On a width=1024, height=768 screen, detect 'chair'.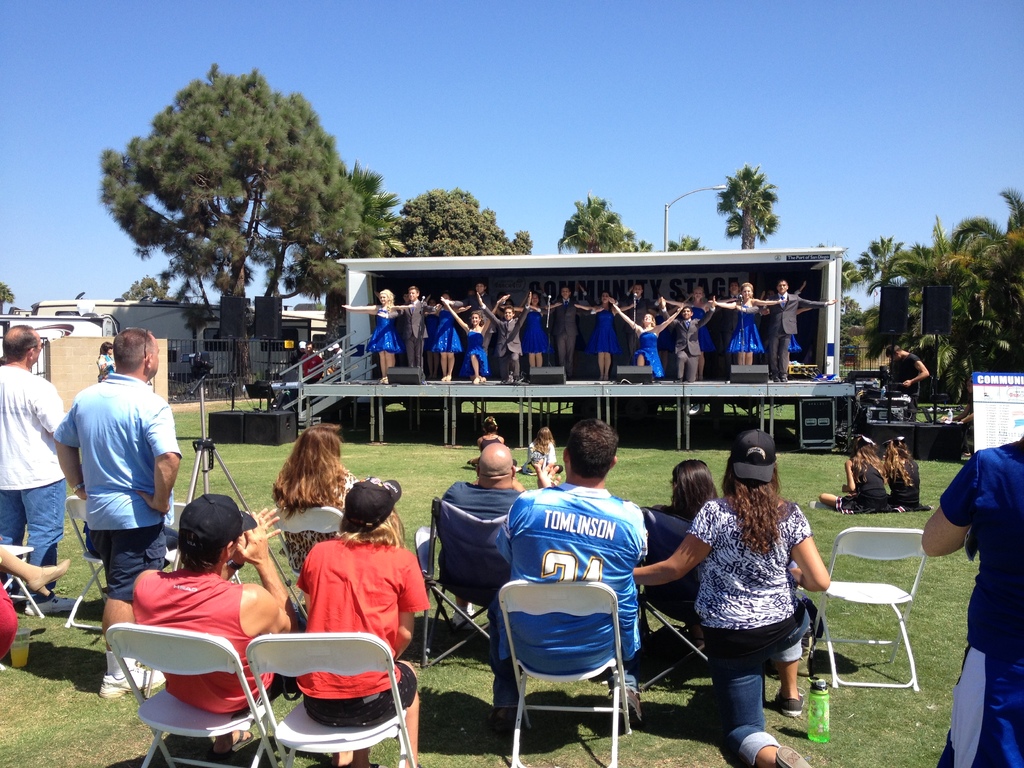
box=[266, 502, 345, 616].
